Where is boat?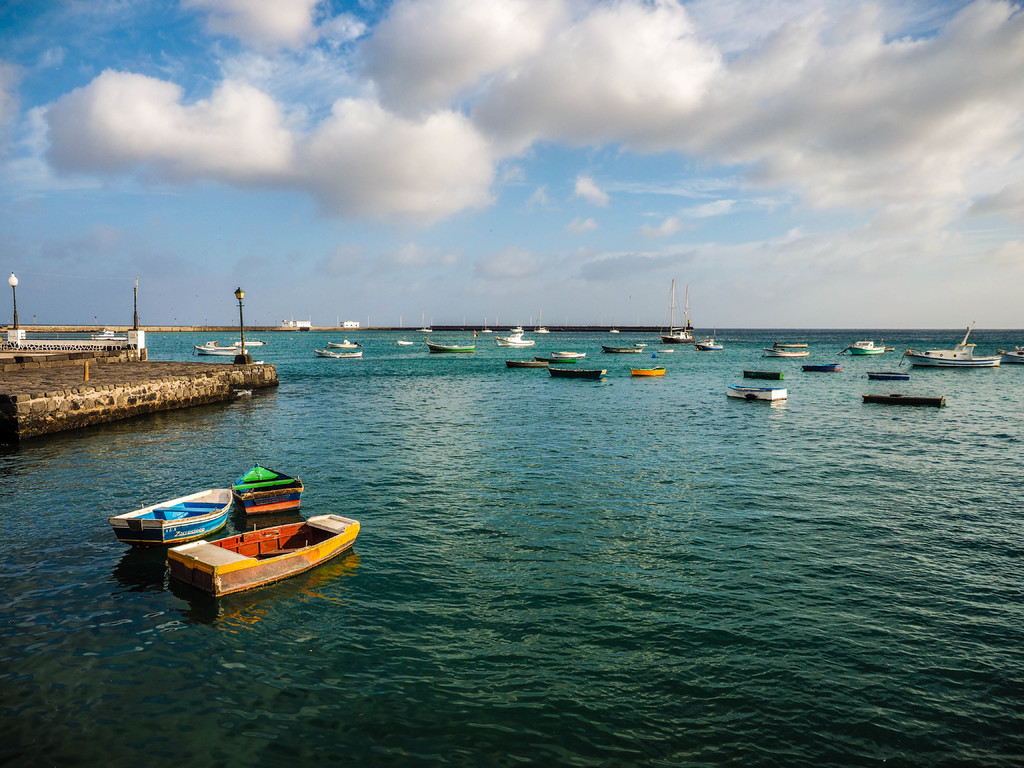
bbox(234, 337, 263, 347).
